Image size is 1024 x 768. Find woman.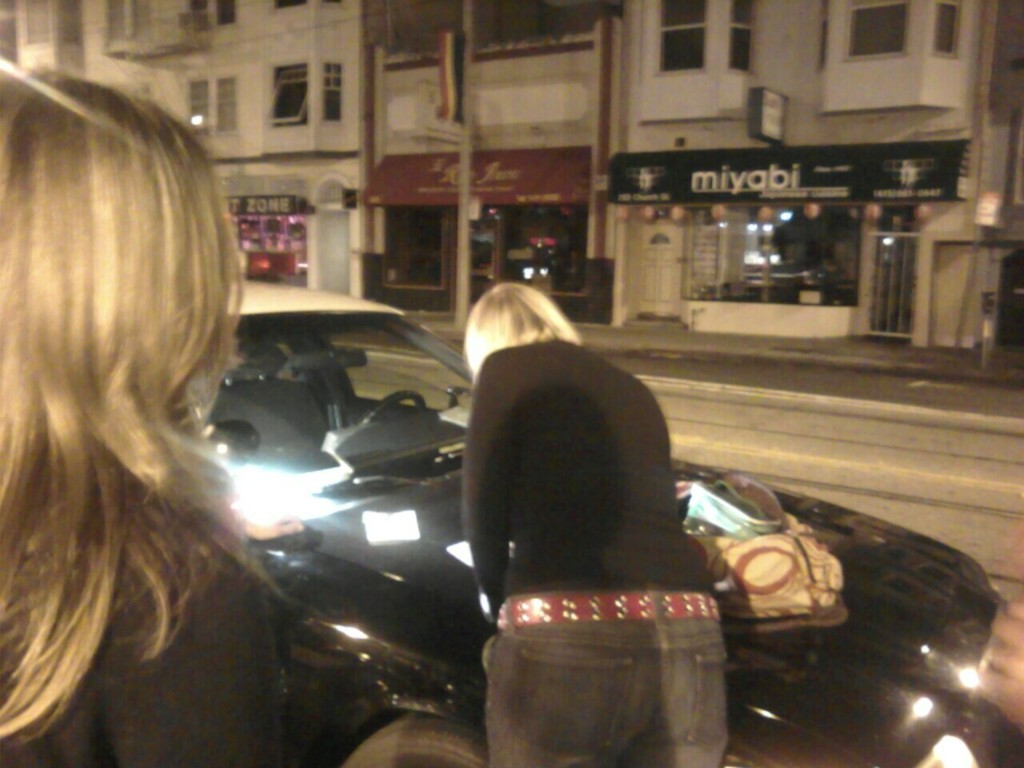
460, 276, 743, 767.
